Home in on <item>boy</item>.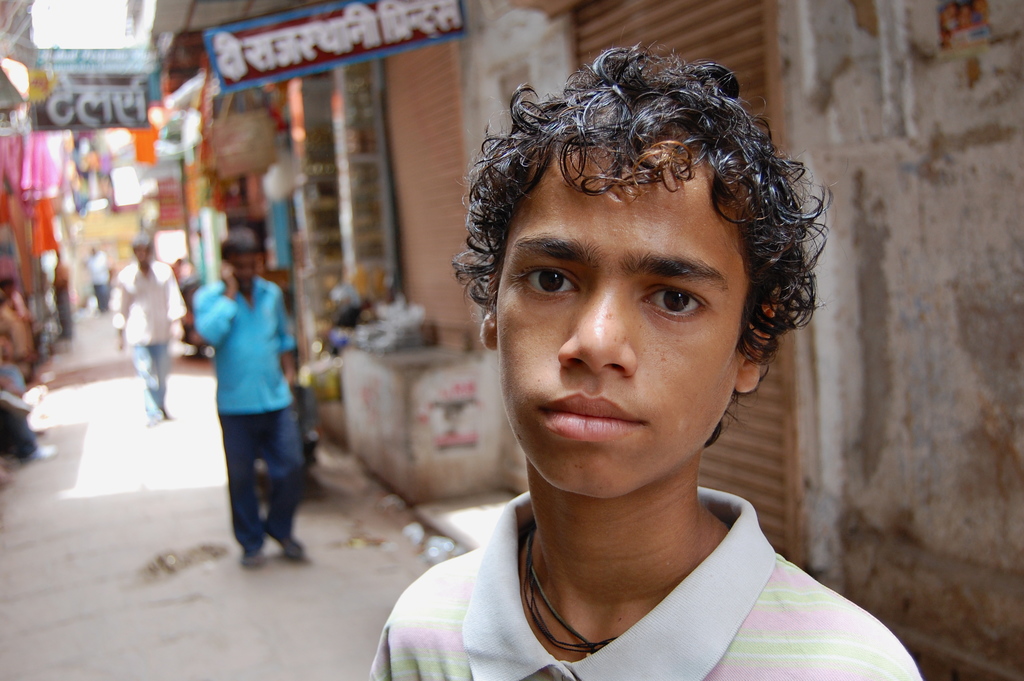
Homed in at 365,47,922,680.
